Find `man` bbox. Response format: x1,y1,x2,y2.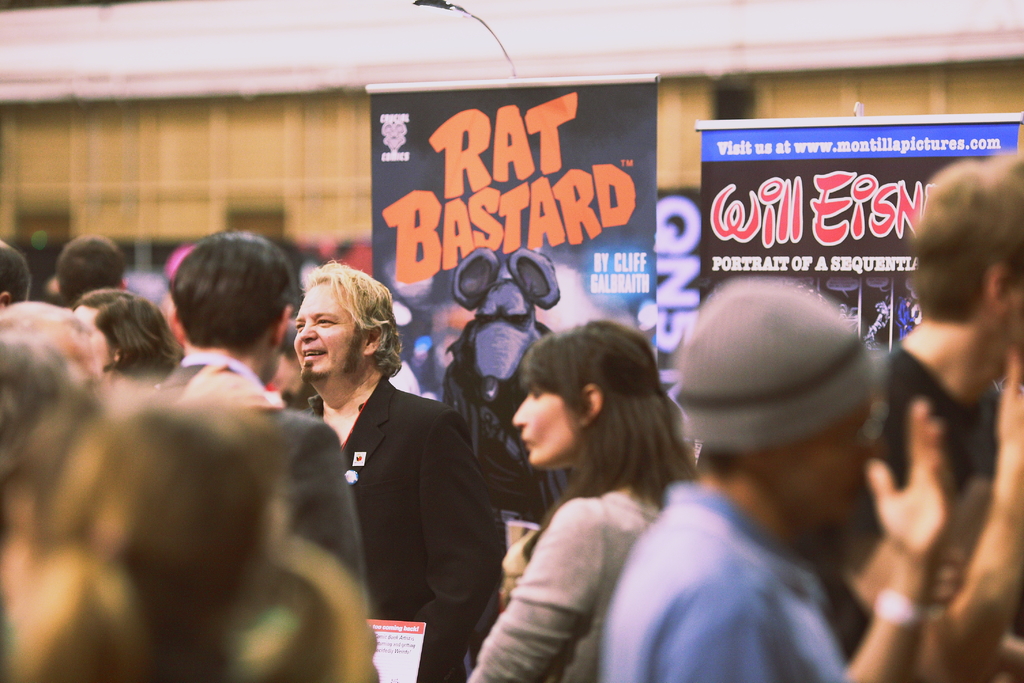
136,224,367,617.
